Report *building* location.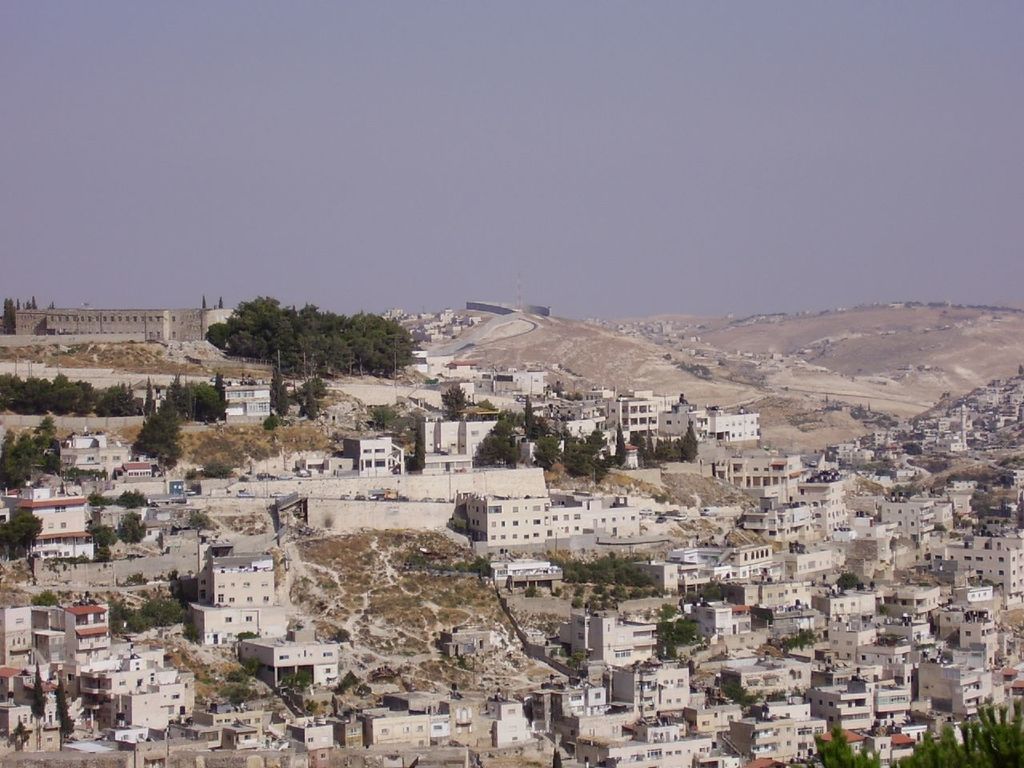
Report: [493,612,1014,762].
